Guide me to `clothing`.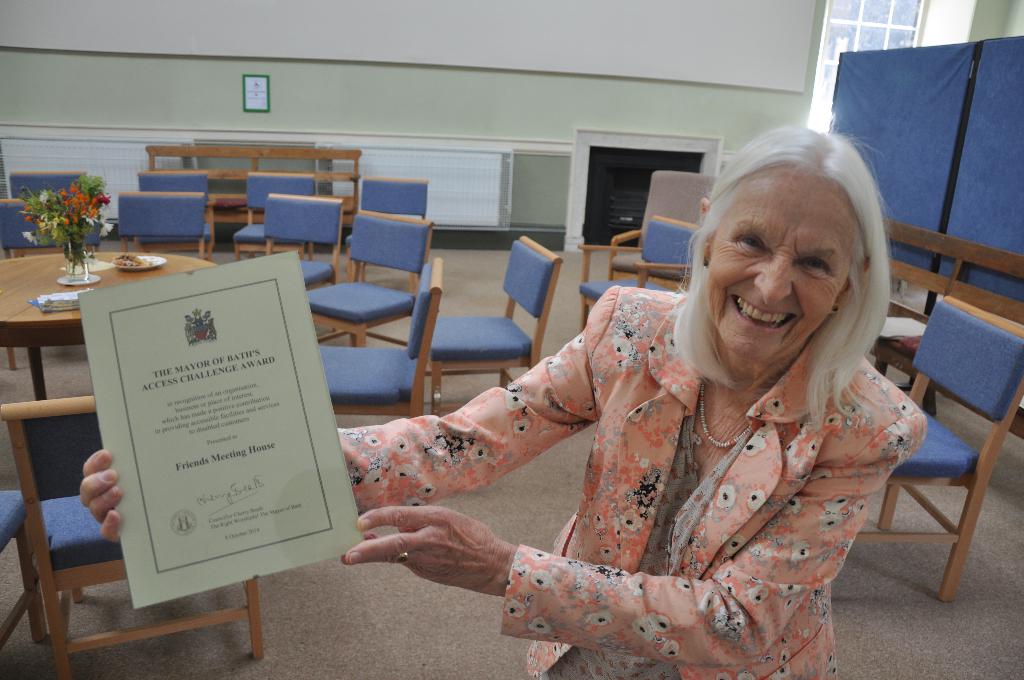
Guidance: [374, 290, 952, 647].
